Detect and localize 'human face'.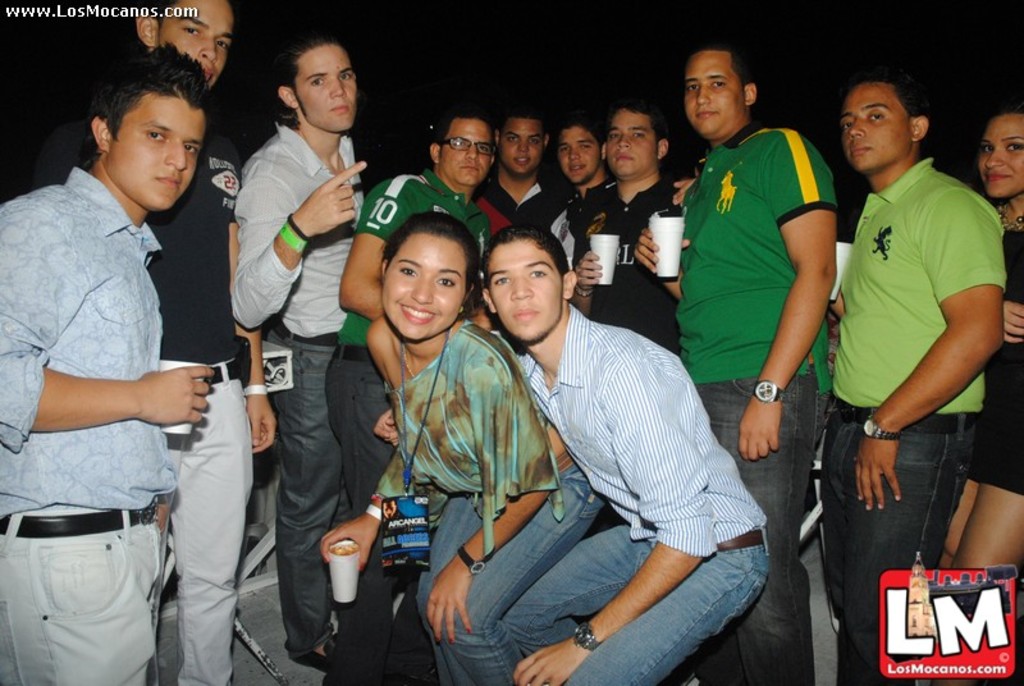
Localized at box(559, 125, 600, 184).
